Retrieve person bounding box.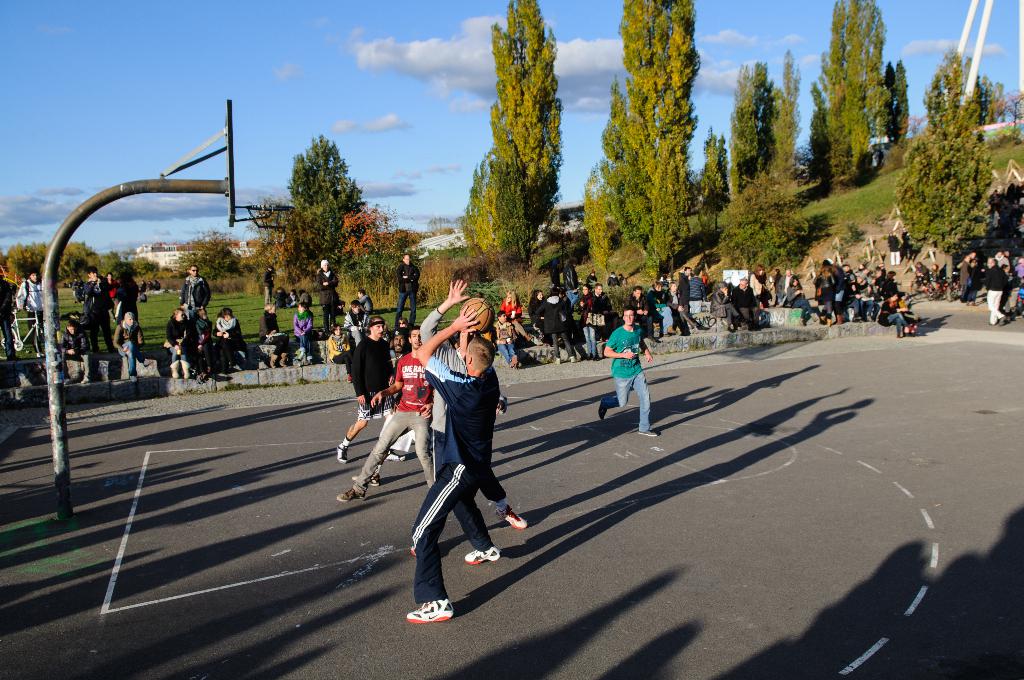
Bounding box: box=[344, 300, 368, 344].
